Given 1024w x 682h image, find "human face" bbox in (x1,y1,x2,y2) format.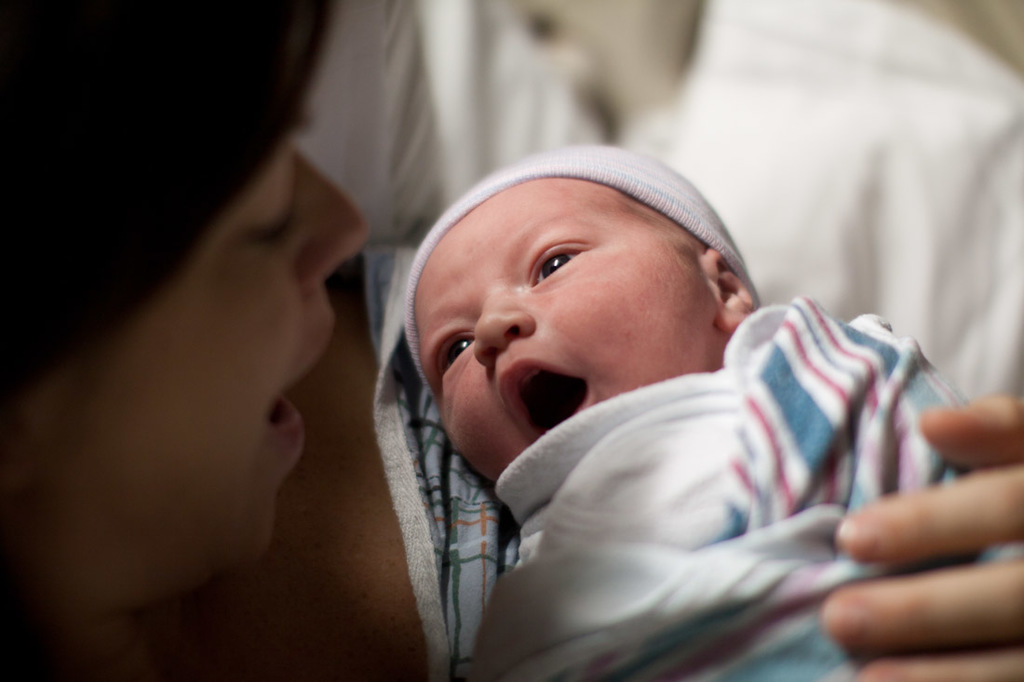
(34,5,378,606).
